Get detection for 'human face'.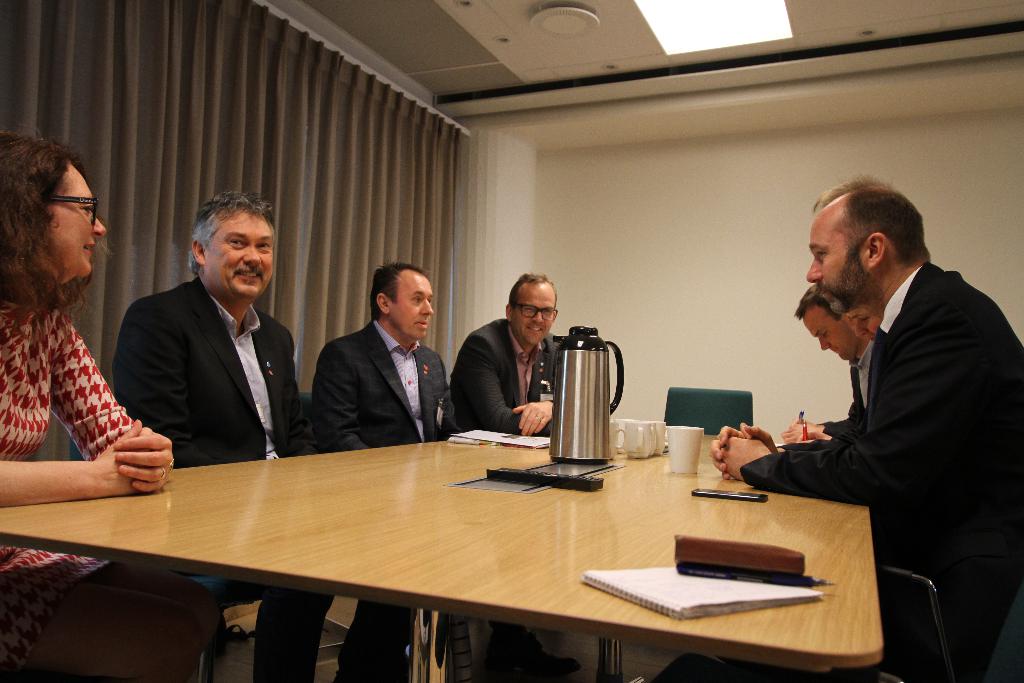
Detection: BBox(842, 302, 879, 341).
